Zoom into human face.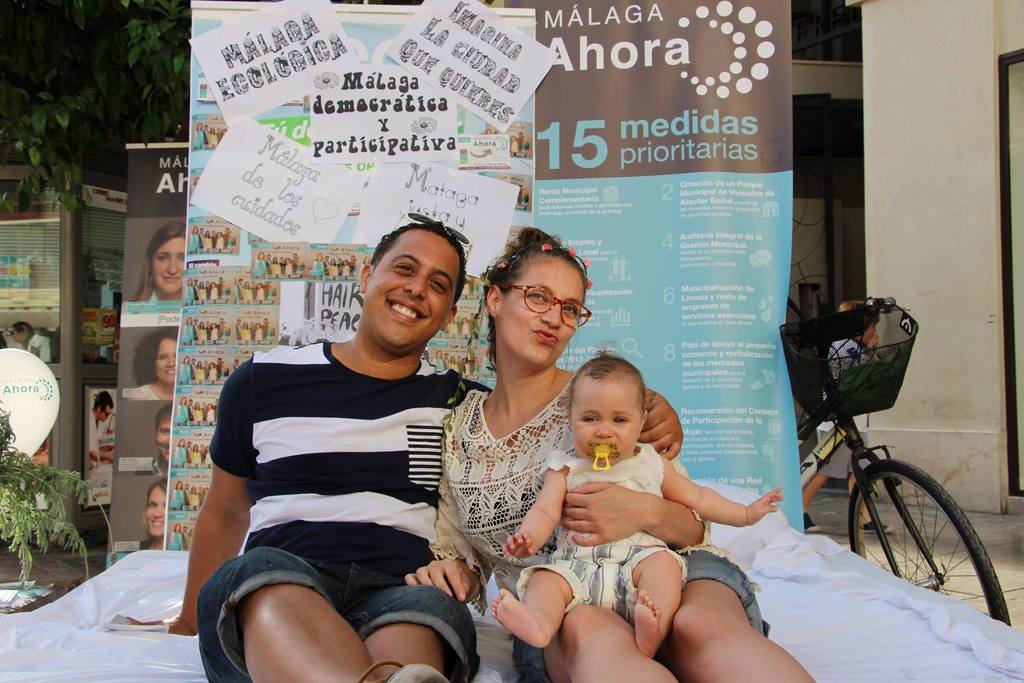
Zoom target: detection(566, 379, 642, 466).
